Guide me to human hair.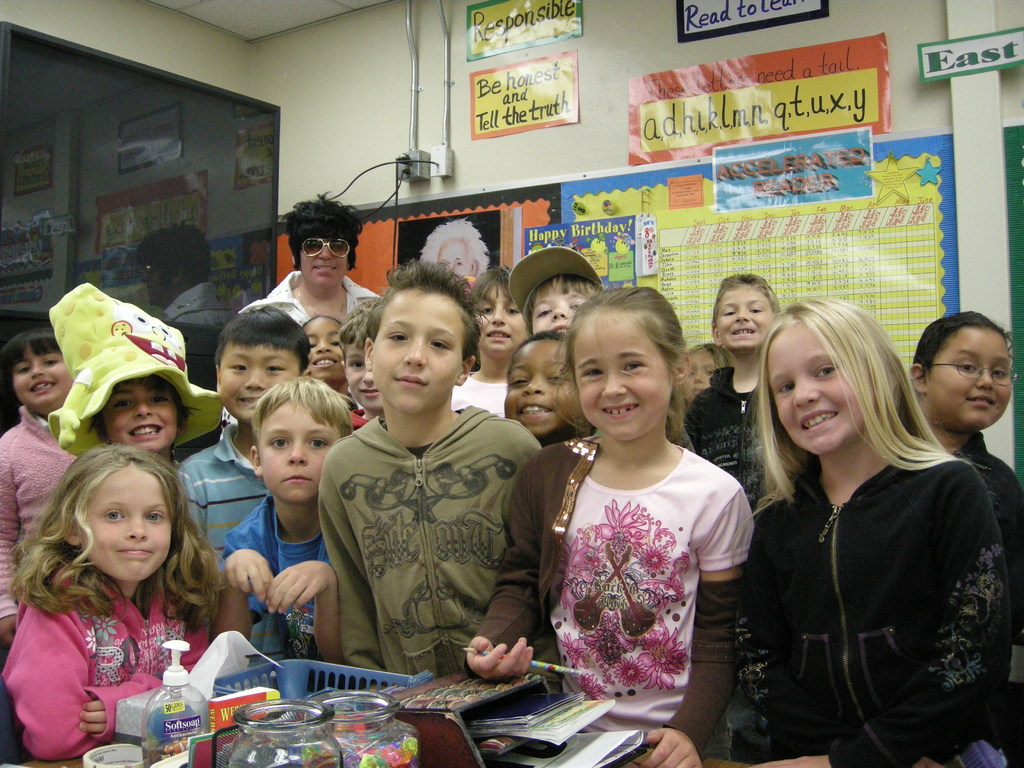
Guidance: 248, 378, 353, 466.
